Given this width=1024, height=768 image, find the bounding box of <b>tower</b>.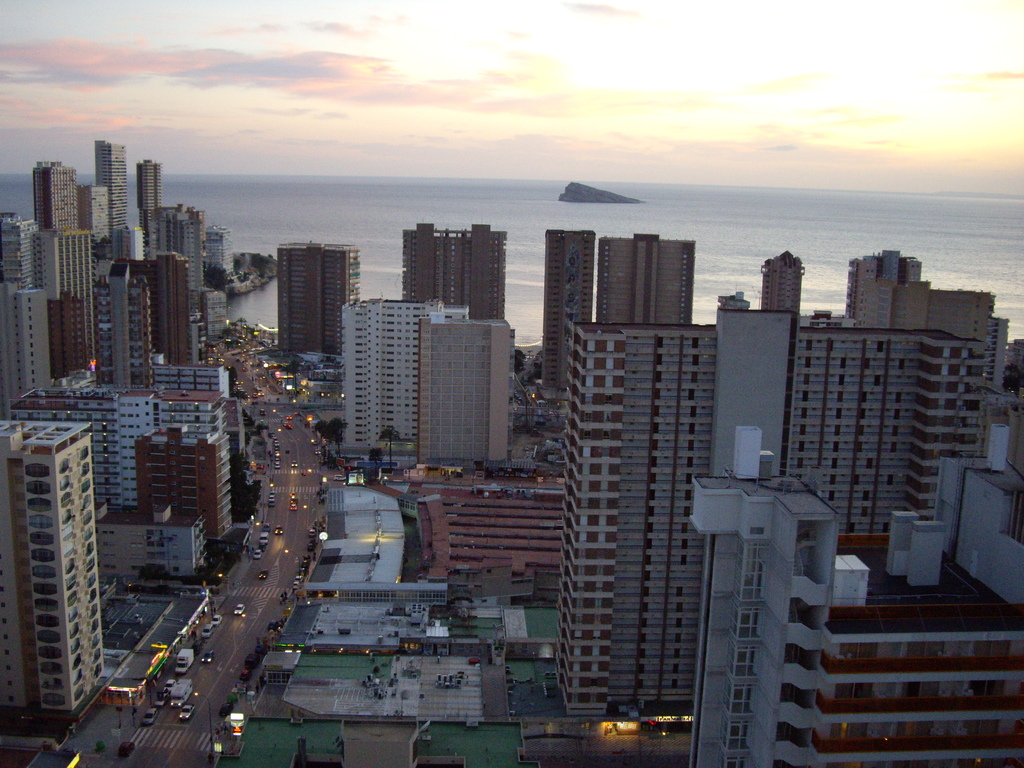
744:409:1023:767.
